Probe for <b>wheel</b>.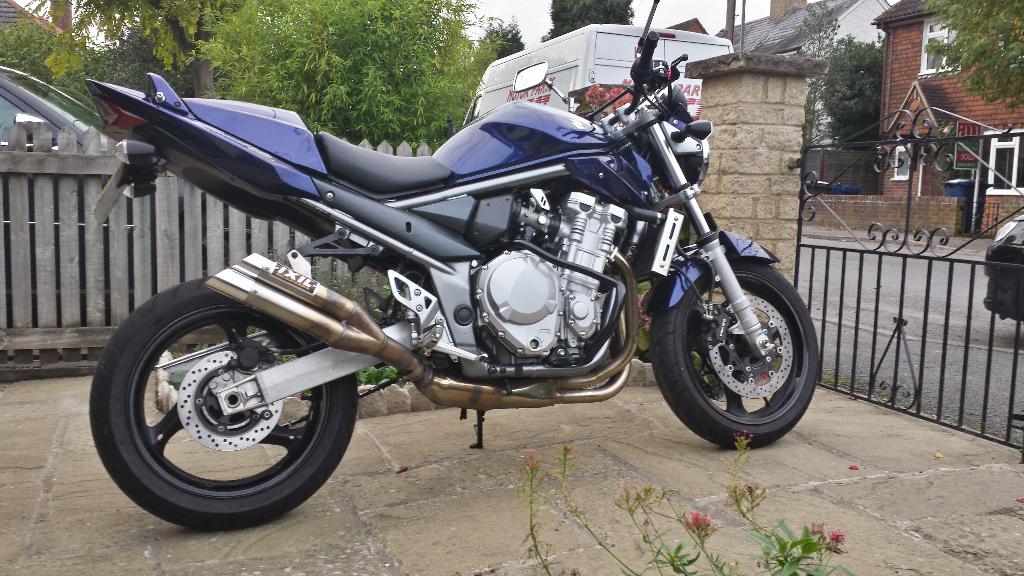
Probe result: x1=91, y1=275, x2=355, y2=515.
